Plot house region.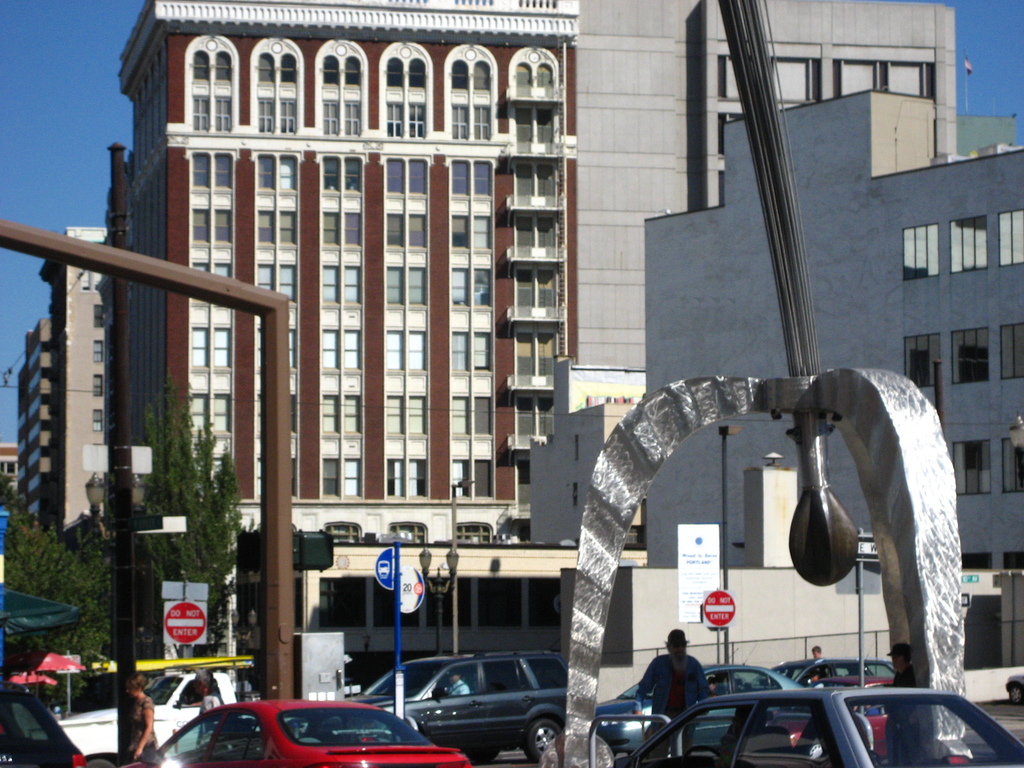
Plotted at [x1=577, y1=0, x2=950, y2=365].
